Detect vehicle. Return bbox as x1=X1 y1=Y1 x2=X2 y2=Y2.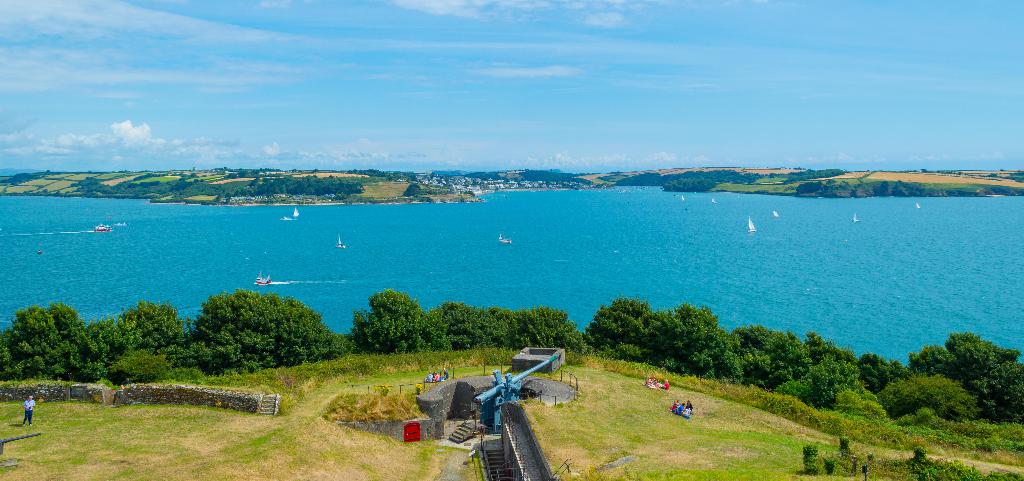
x1=94 y1=220 x2=114 y2=232.
